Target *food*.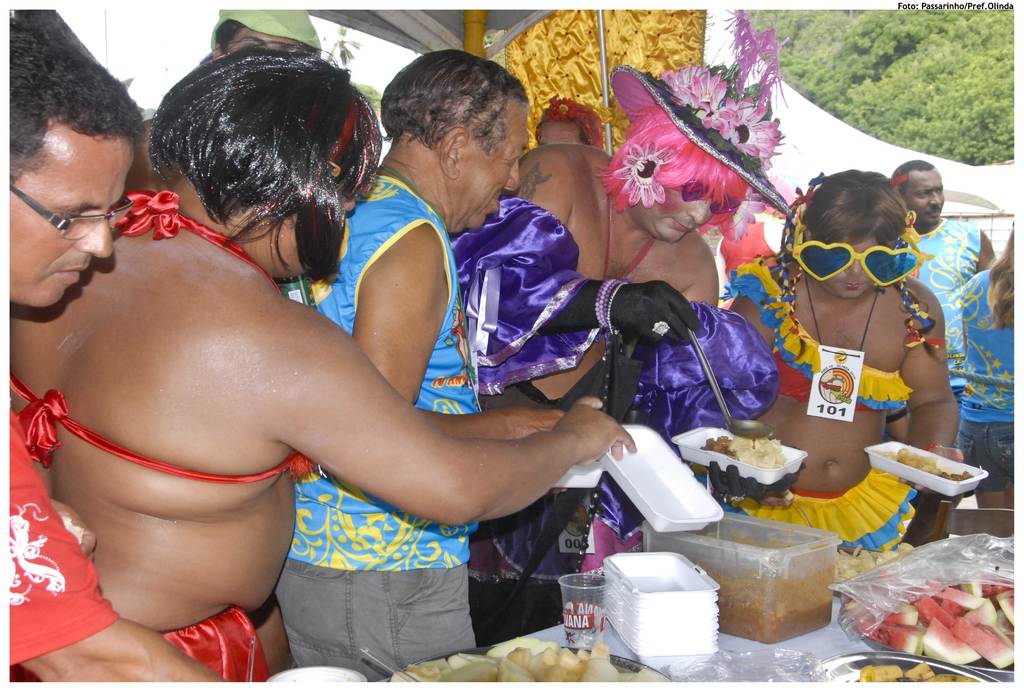
Target region: 904:661:938:679.
